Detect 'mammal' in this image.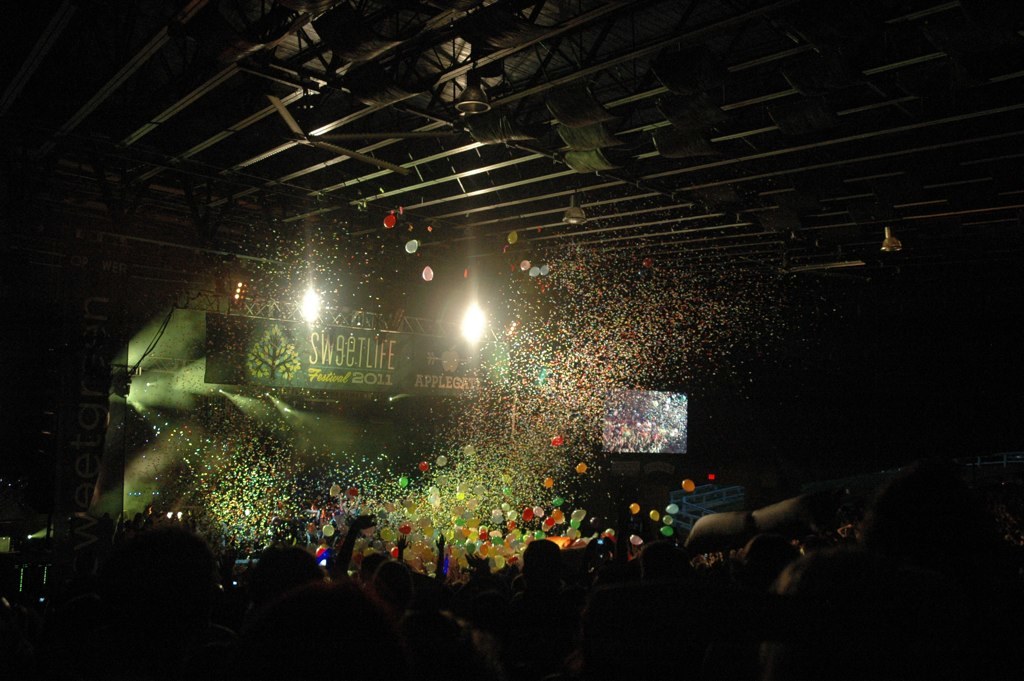
Detection: Rect(332, 512, 385, 595).
